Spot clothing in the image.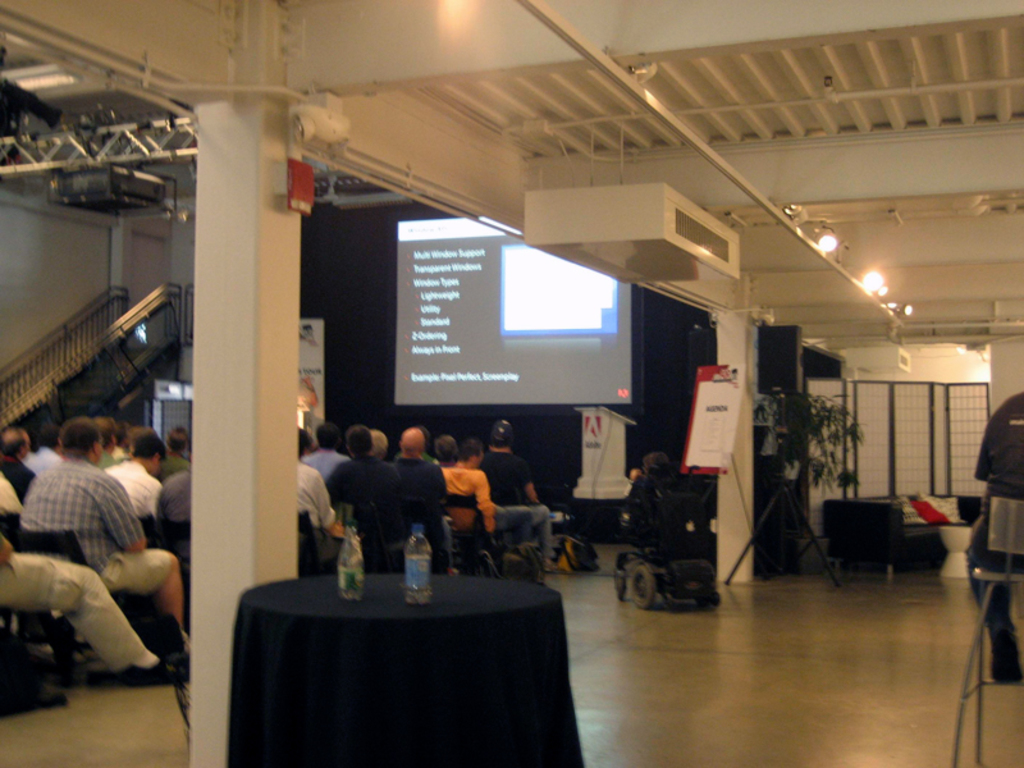
clothing found at bbox(294, 458, 335, 540).
